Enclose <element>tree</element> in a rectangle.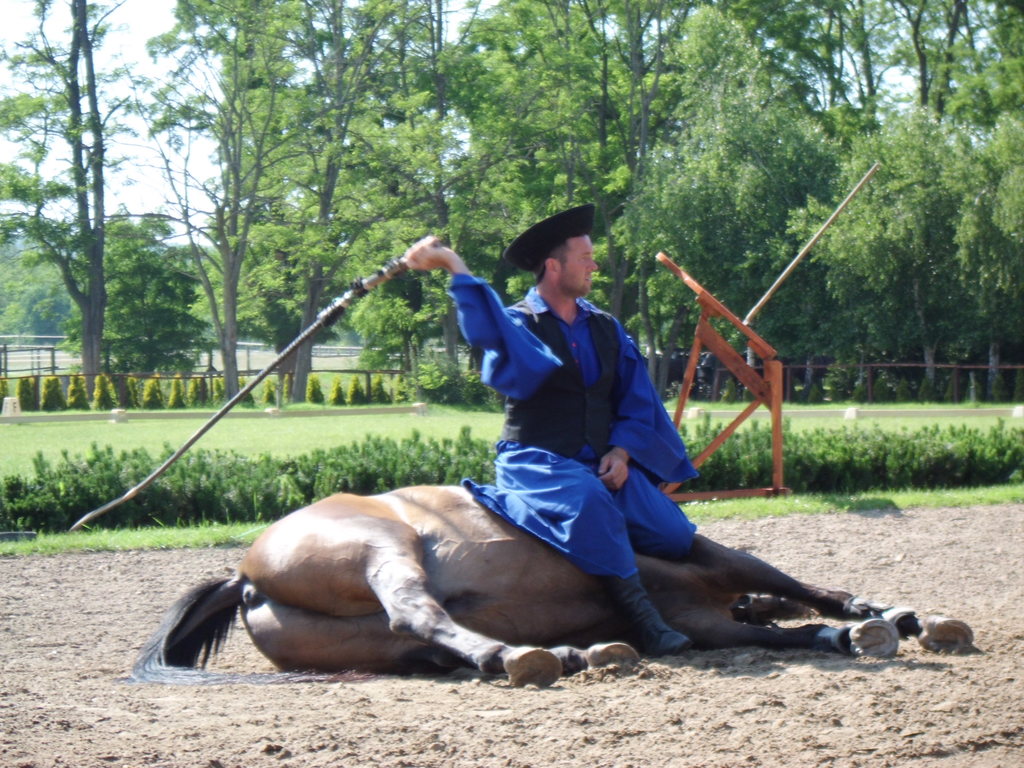
bbox=(423, 0, 619, 383).
